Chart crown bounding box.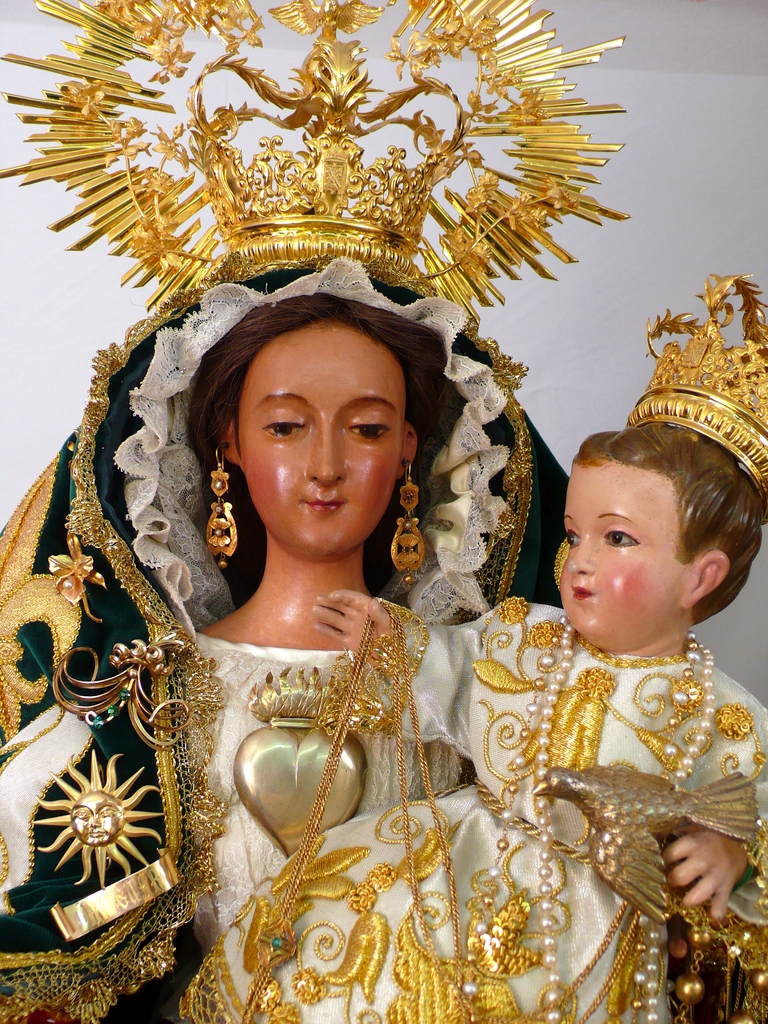
Charted: Rect(0, 0, 632, 323).
